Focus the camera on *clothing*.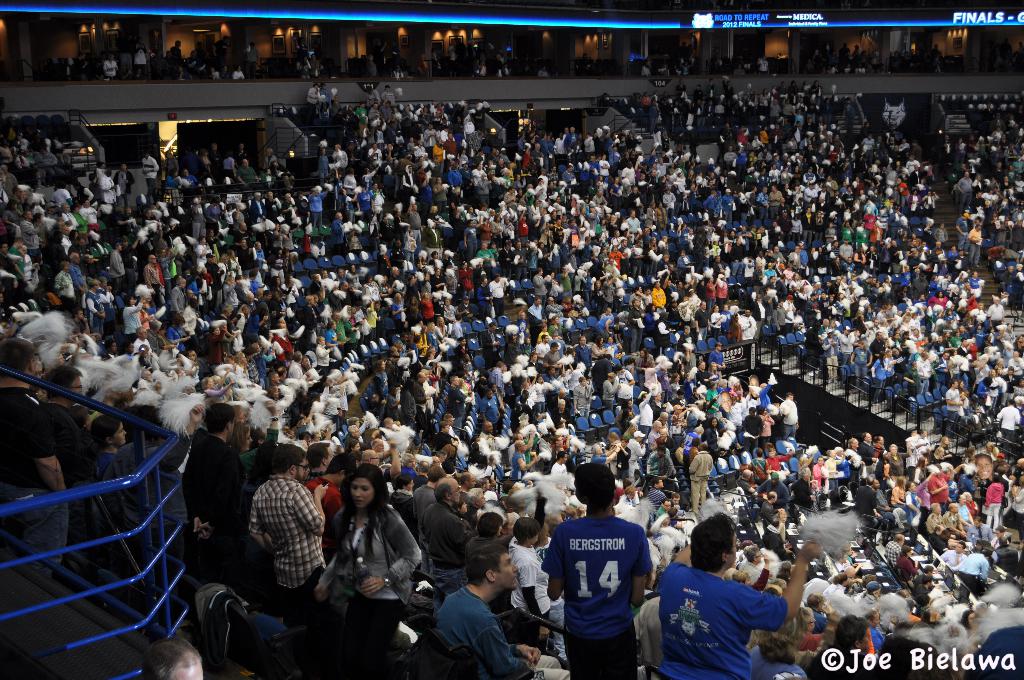
Focus region: 58 271 78 300.
